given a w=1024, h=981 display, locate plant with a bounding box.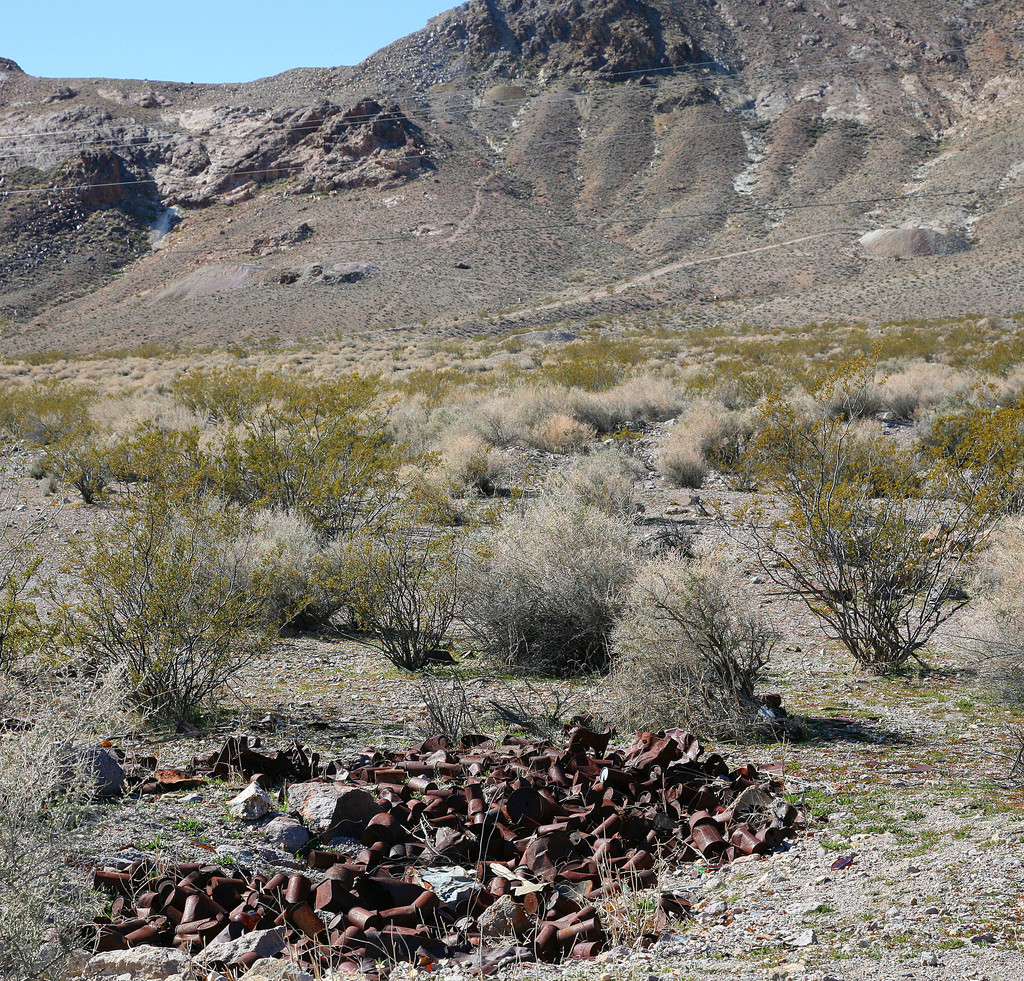
Located: 206 421 320 523.
